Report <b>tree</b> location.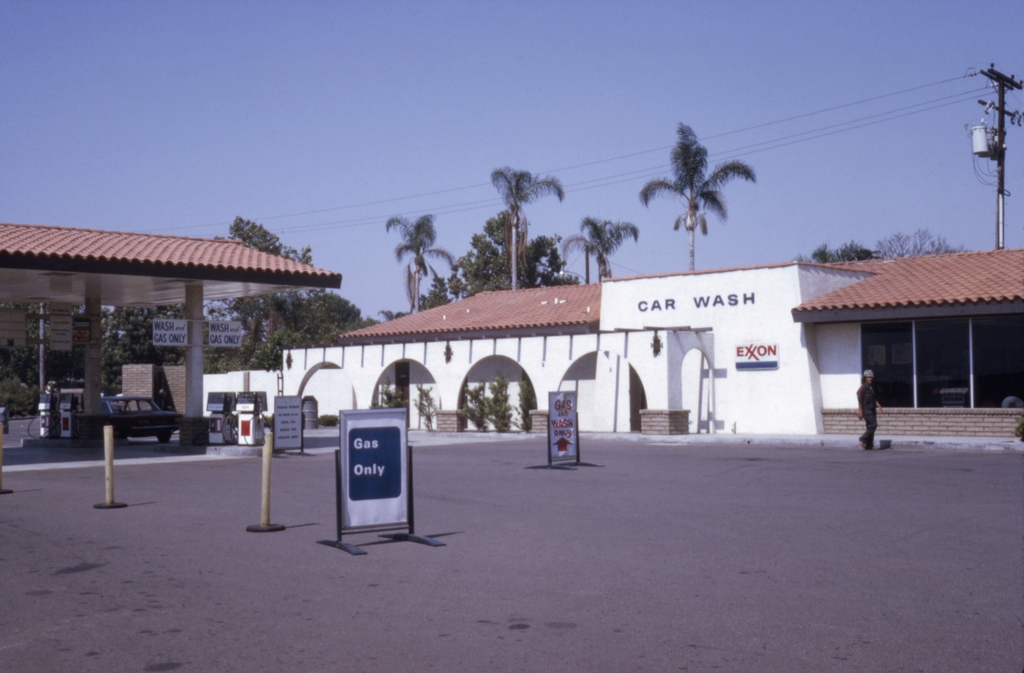
Report: [left=643, top=99, right=766, bottom=270].
